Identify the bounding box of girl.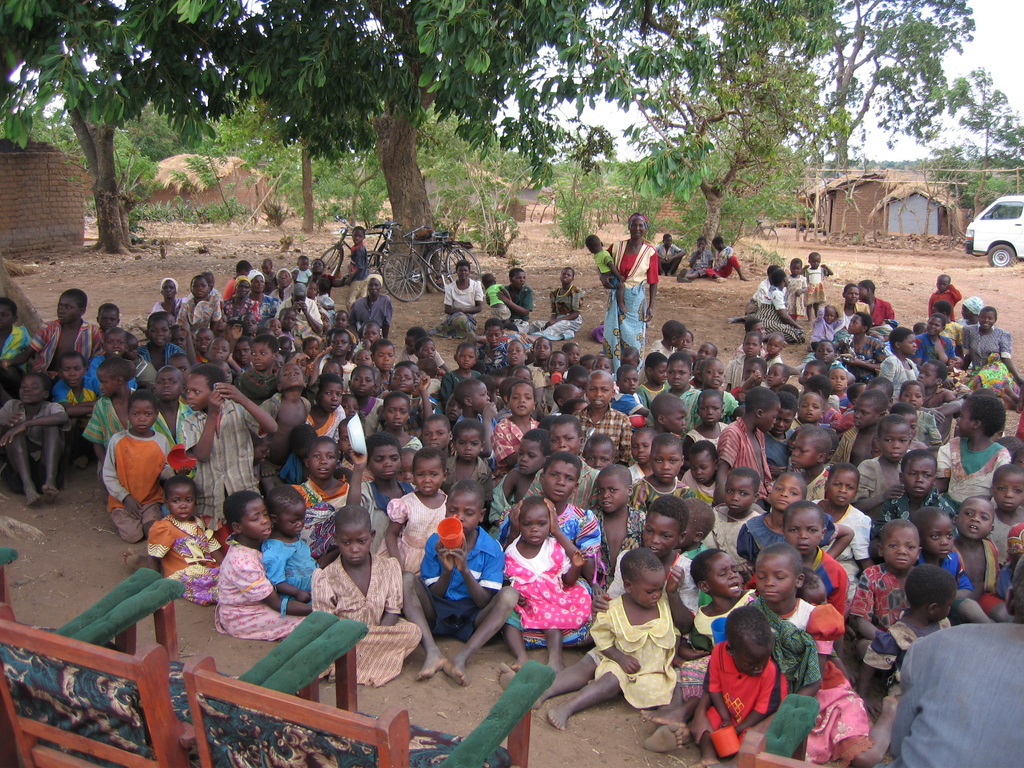
box(832, 309, 885, 385).
